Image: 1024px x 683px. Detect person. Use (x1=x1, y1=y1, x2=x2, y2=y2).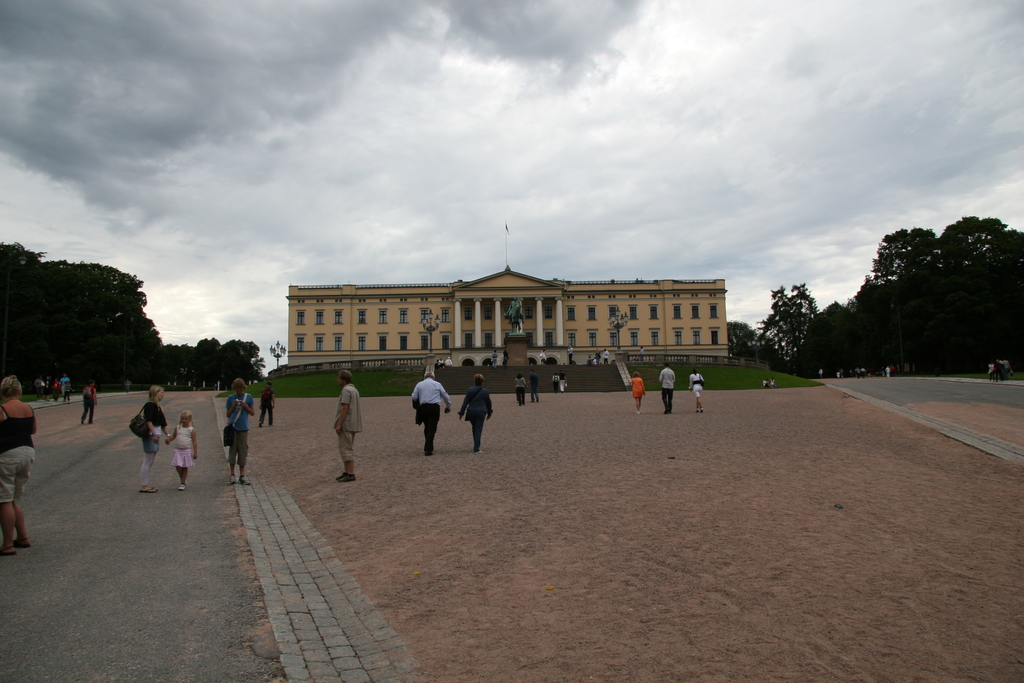
(x1=407, y1=370, x2=442, y2=457).
